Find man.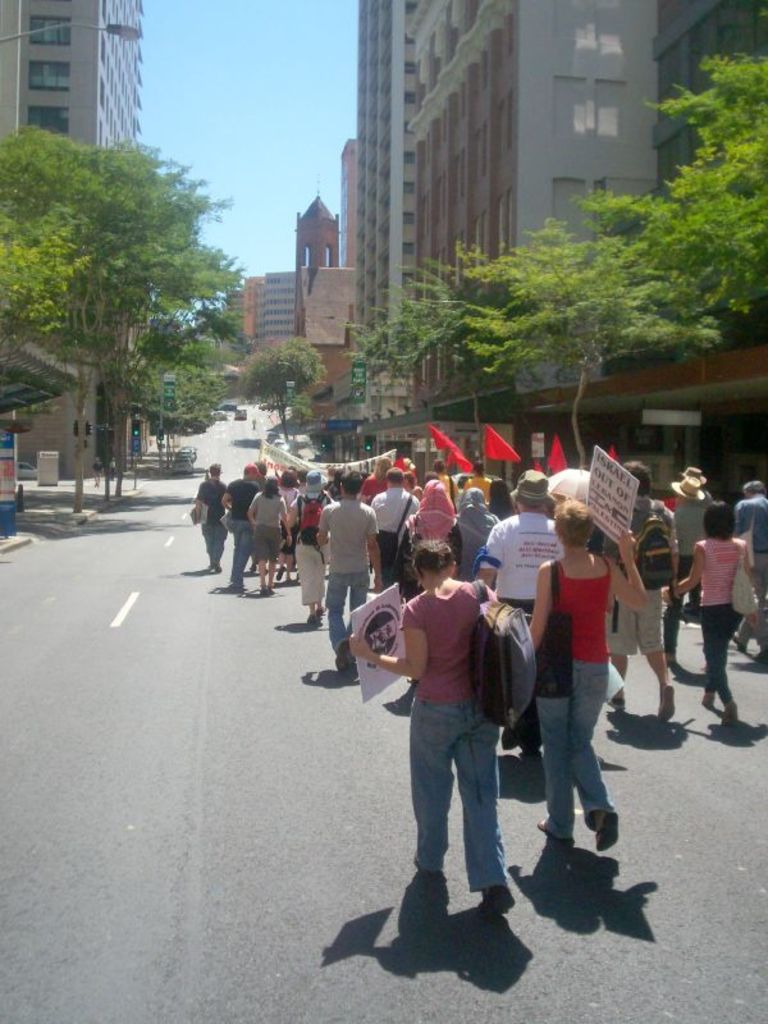
{"left": 680, "top": 463, "right": 716, "bottom": 499}.
